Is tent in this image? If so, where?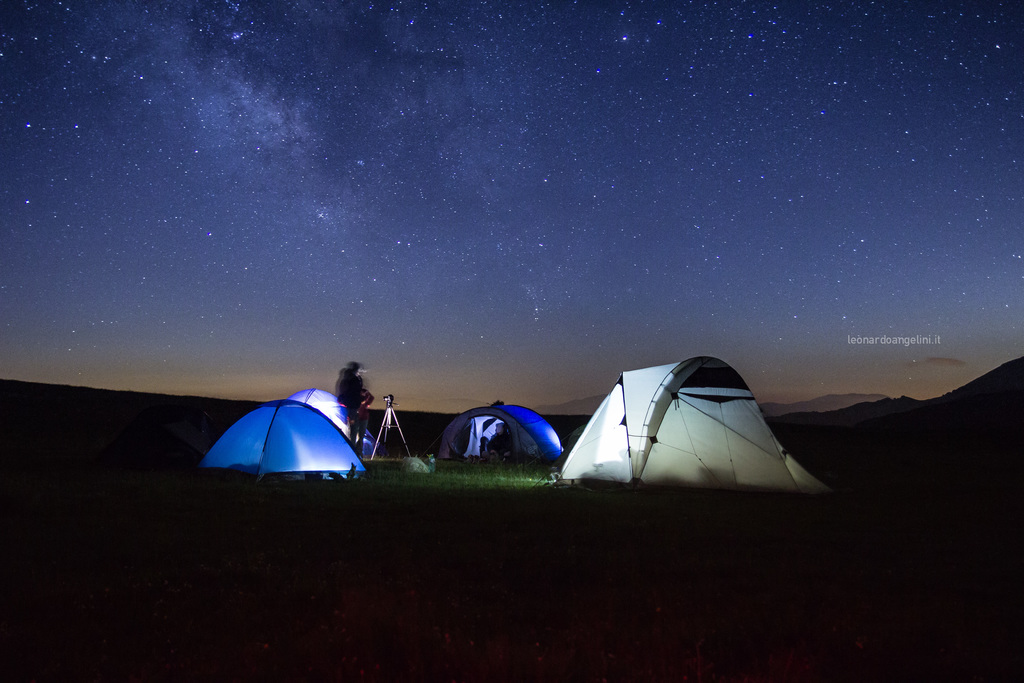
Yes, at (233, 395, 365, 469).
